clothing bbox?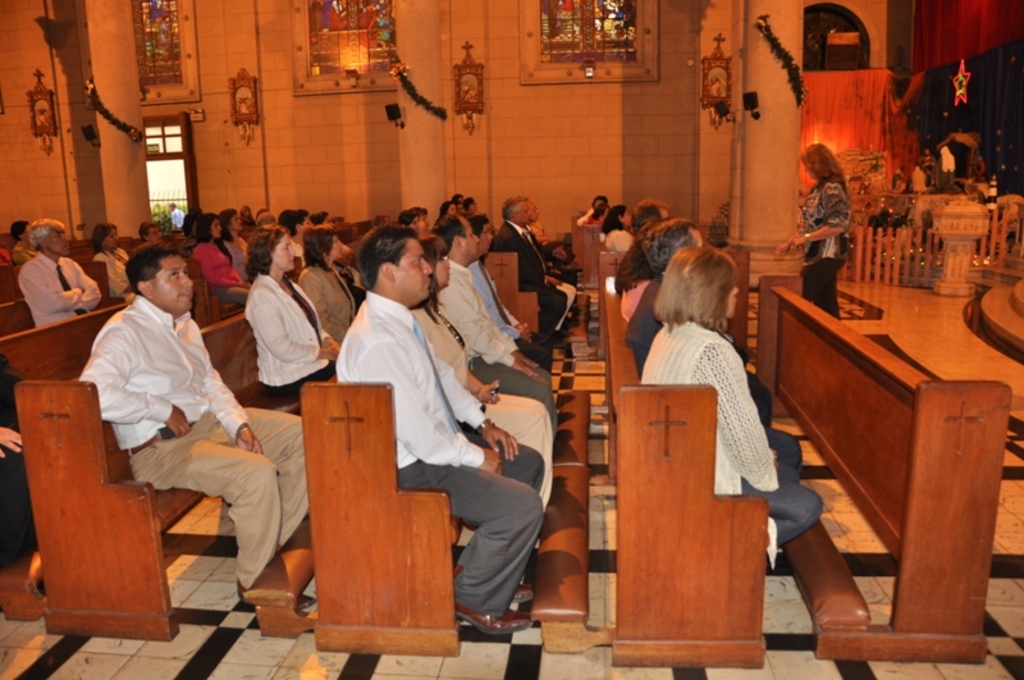
box=[86, 297, 248, 457]
